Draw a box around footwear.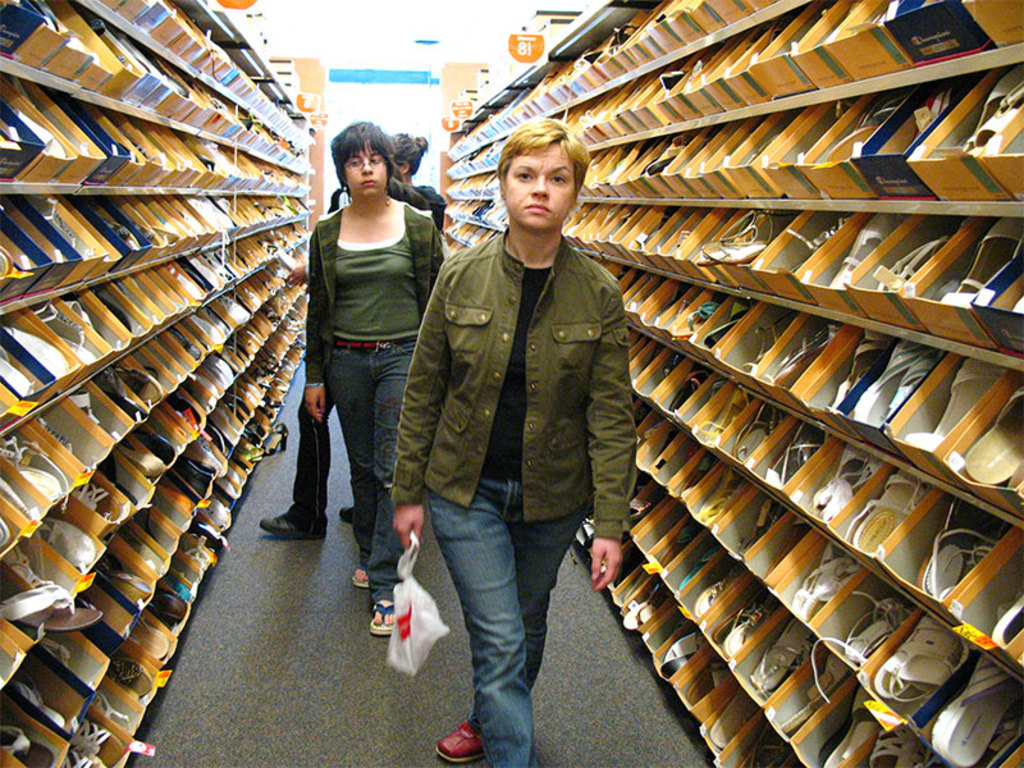
[339,504,353,522].
